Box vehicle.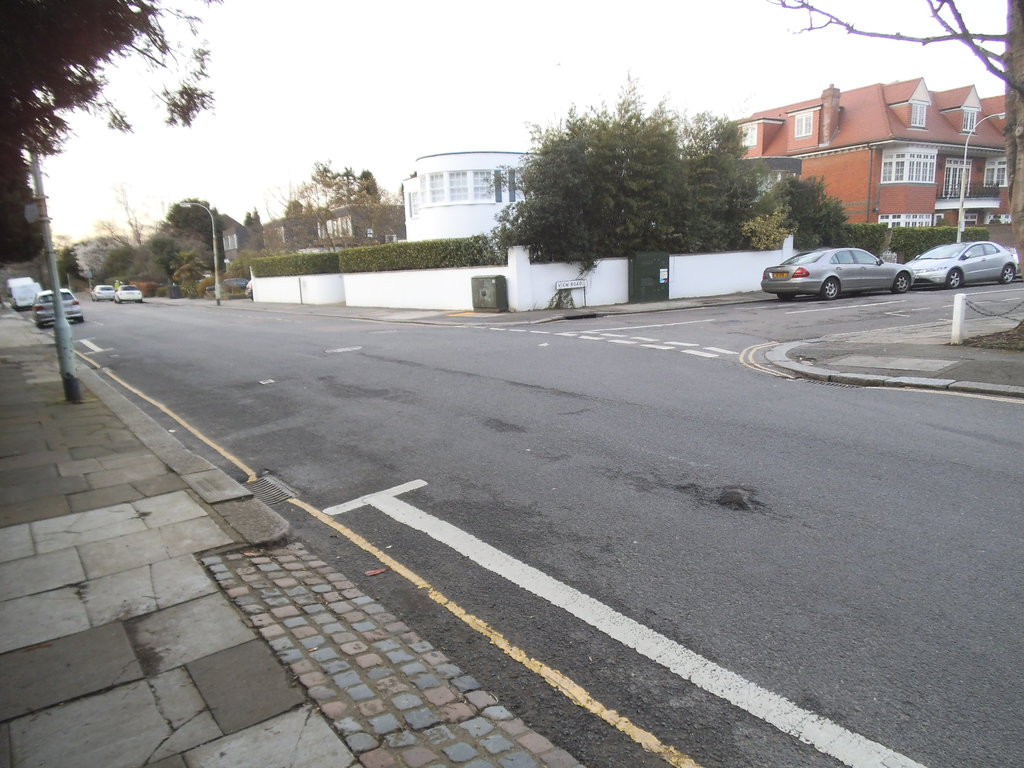
bbox(759, 246, 914, 299).
